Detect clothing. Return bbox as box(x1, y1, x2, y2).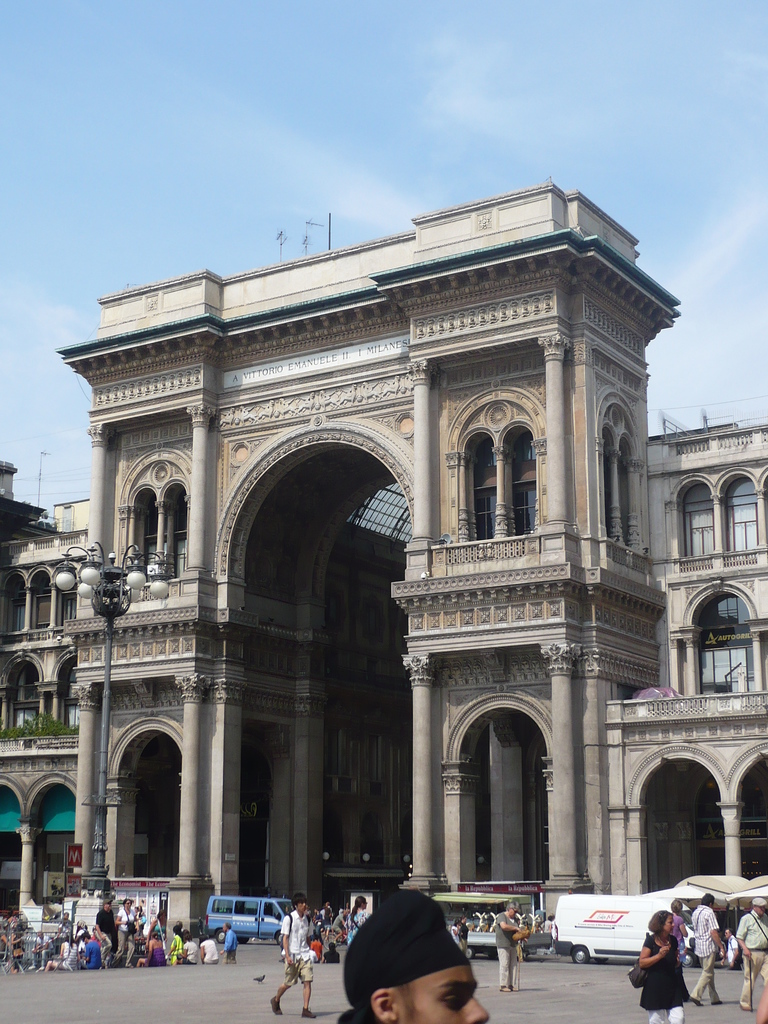
box(690, 900, 721, 1005).
